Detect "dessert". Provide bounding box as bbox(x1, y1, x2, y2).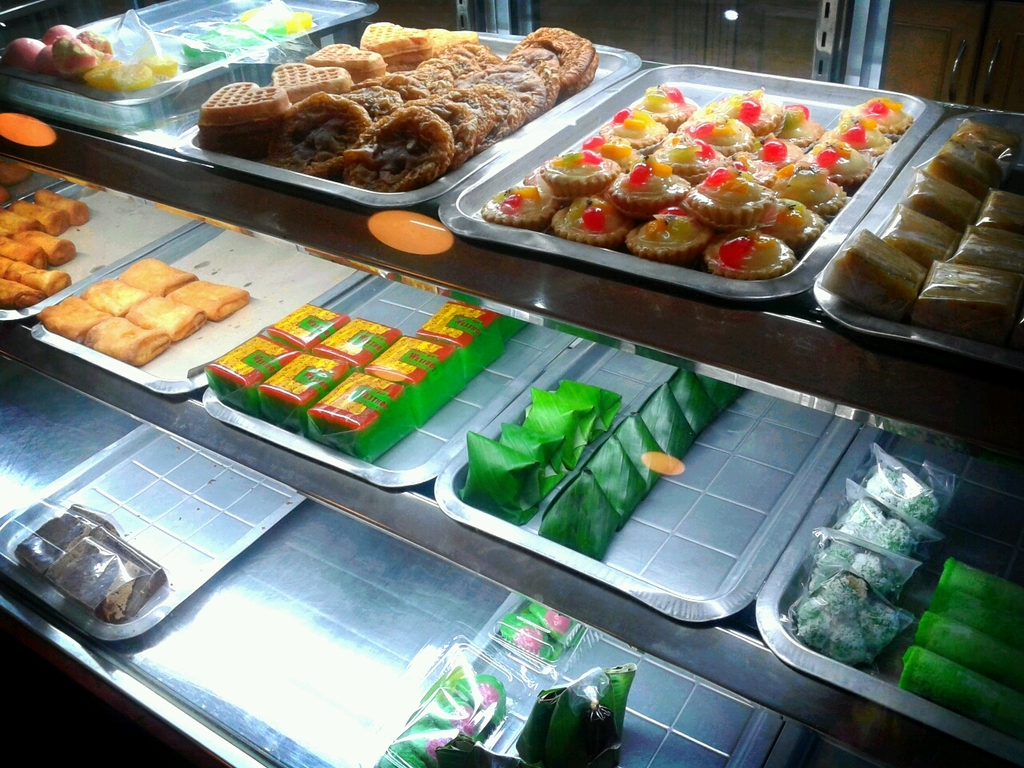
bbox(177, 13, 273, 59).
